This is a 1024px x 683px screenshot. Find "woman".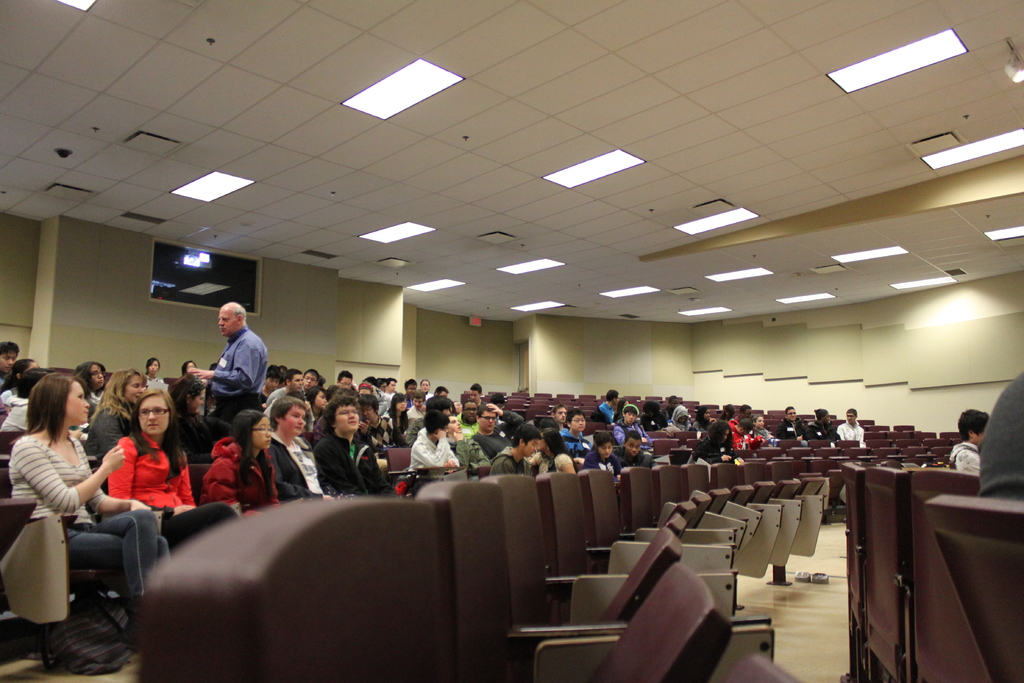
Bounding box: rect(383, 391, 409, 446).
